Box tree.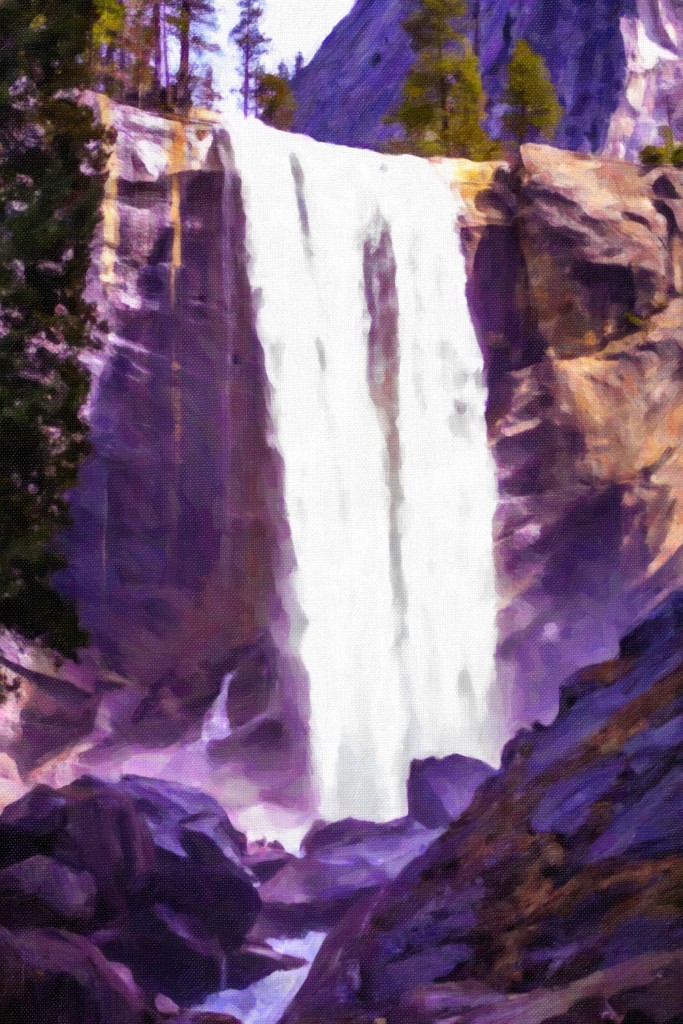
Rect(500, 34, 570, 154).
